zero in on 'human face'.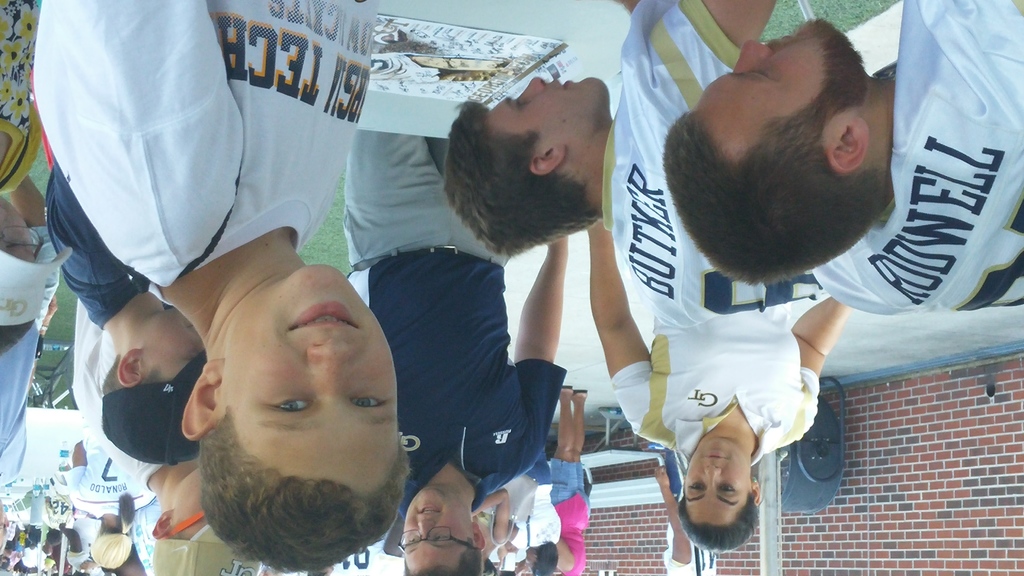
Zeroed in: x1=399, y1=488, x2=470, y2=567.
